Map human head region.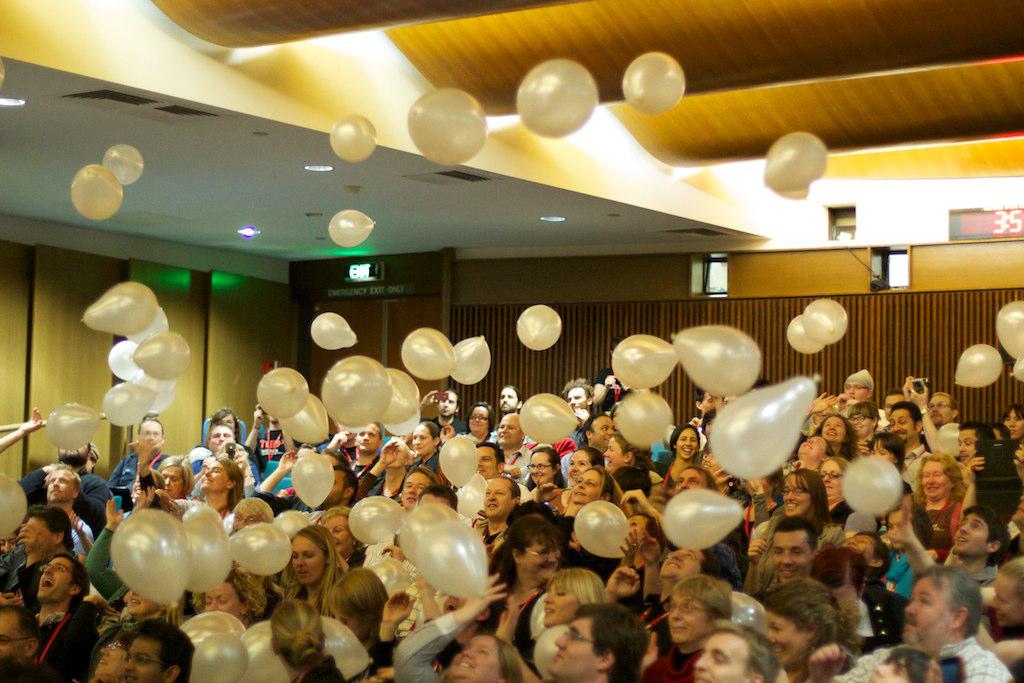
Mapped to x1=671, y1=468, x2=712, y2=497.
